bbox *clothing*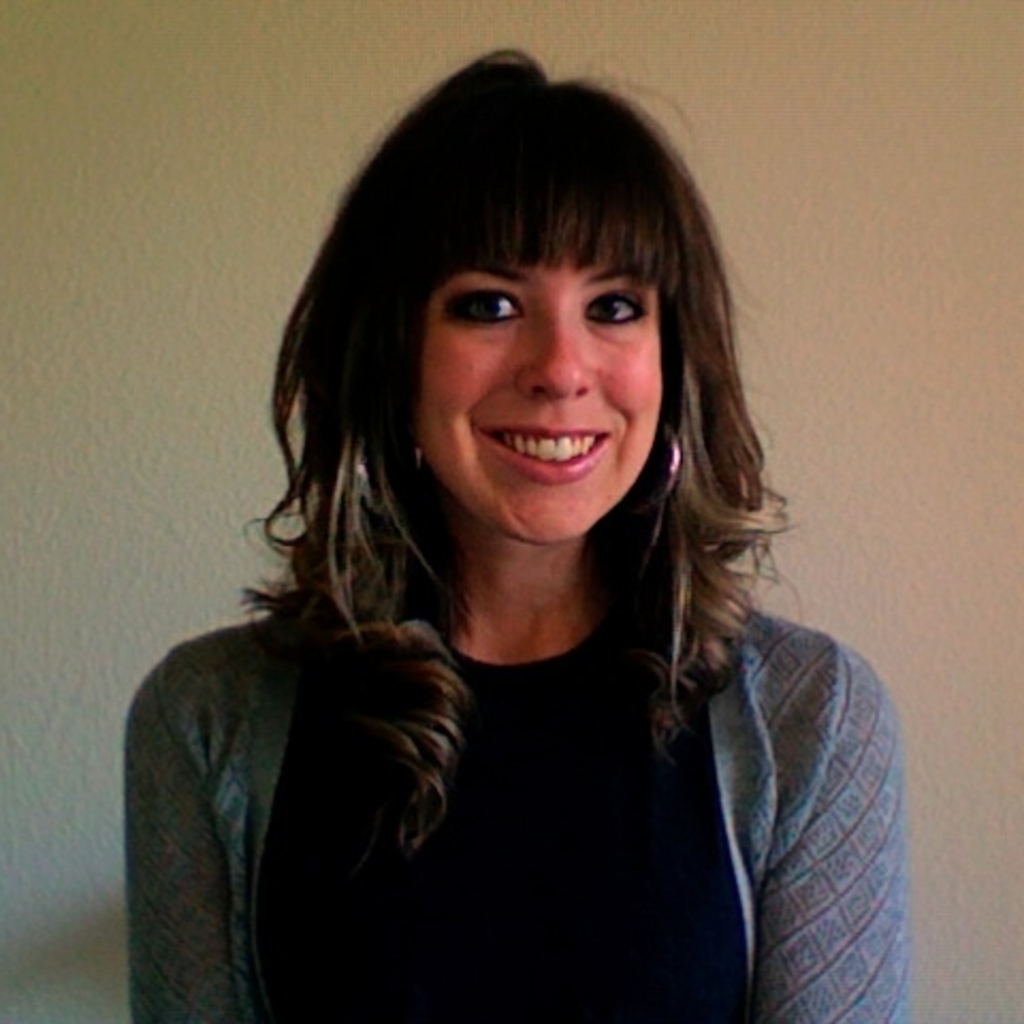
119 599 911 1022
